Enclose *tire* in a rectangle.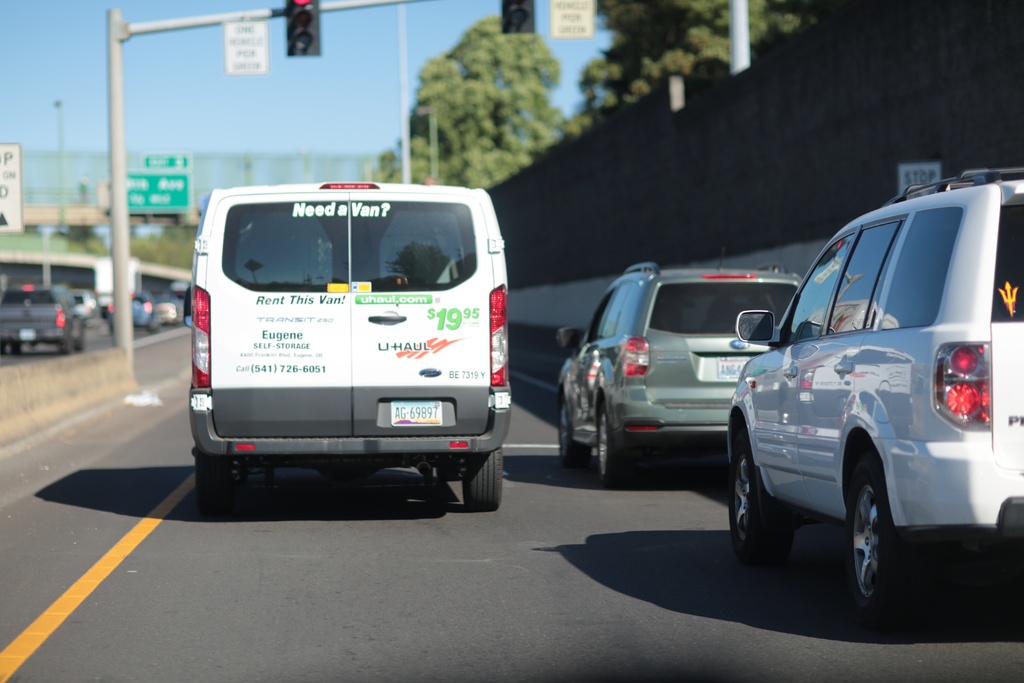
[left=12, top=341, right=21, bottom=352].
